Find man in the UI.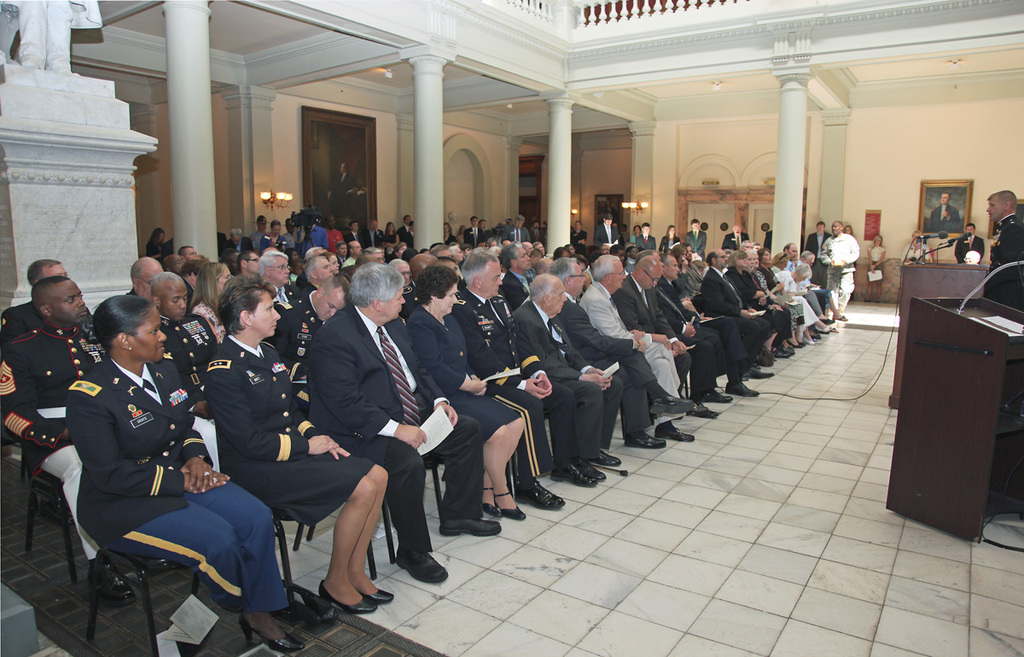
UI element at 594 245 611 255.
